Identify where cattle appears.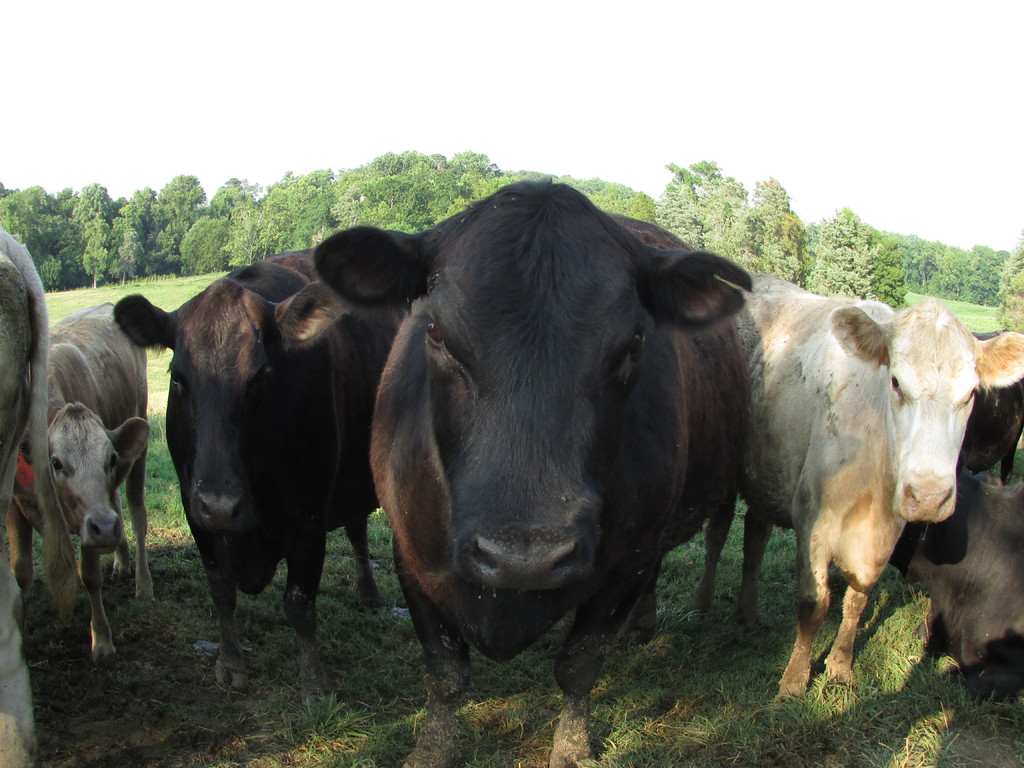
Appears at box=[118, 247, 408, 691].
